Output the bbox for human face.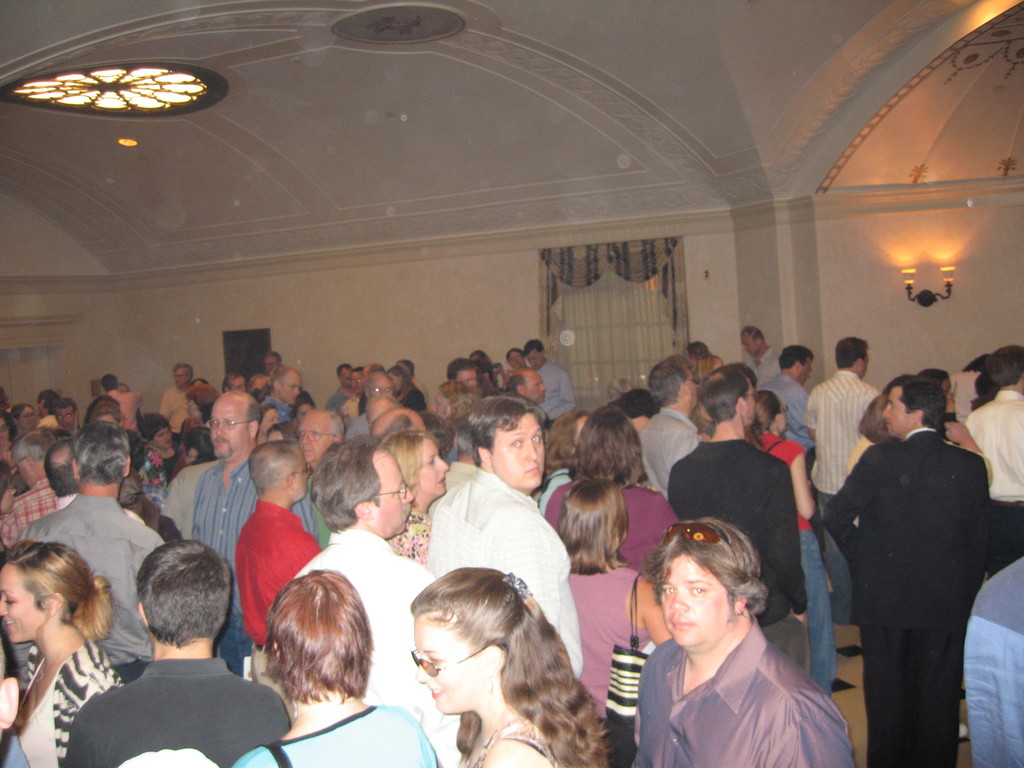
(left=357, top=363, right=372, bottom=392).
